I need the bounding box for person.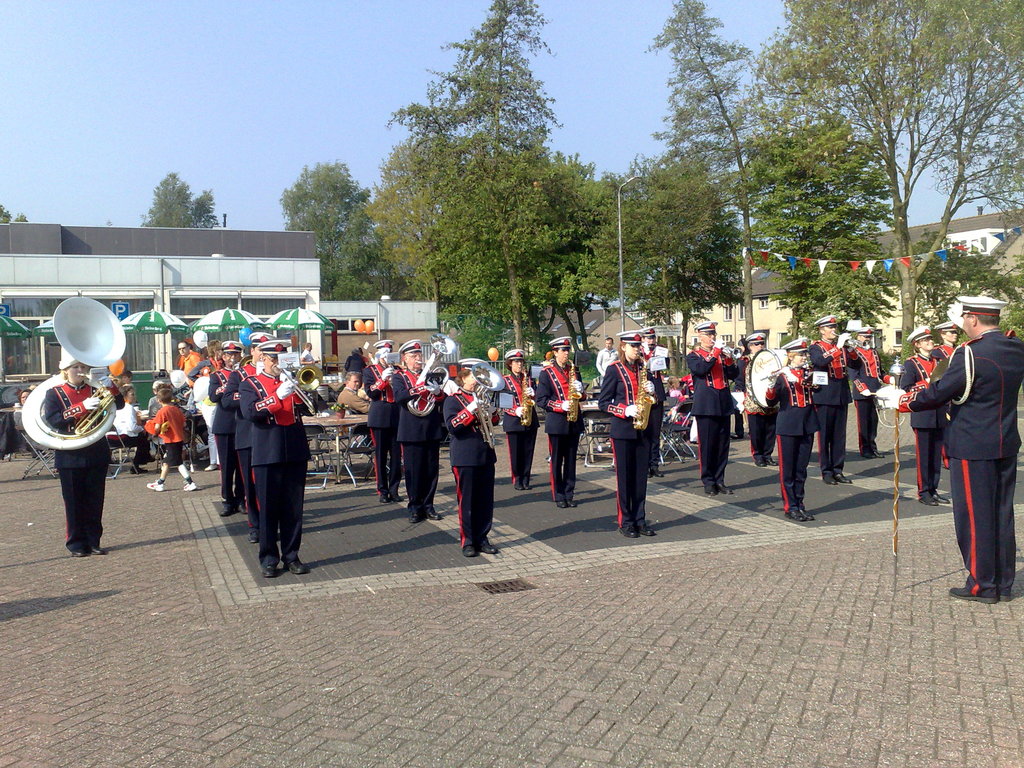
Here it is: (779,340,816,520).
